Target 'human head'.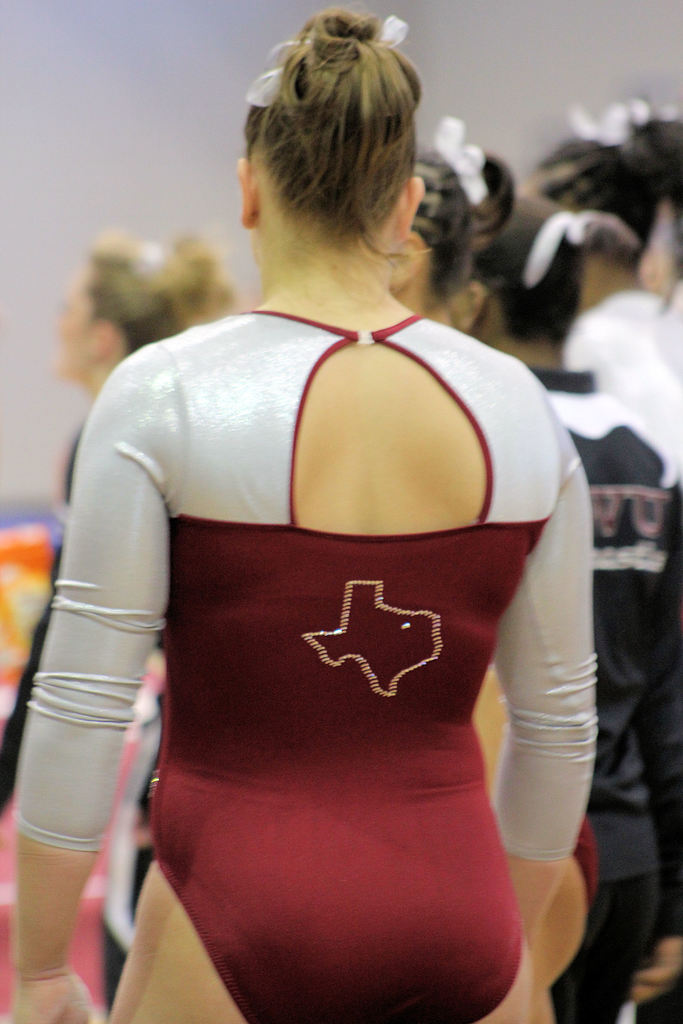
Target region: 387, 111, 518, 312.
